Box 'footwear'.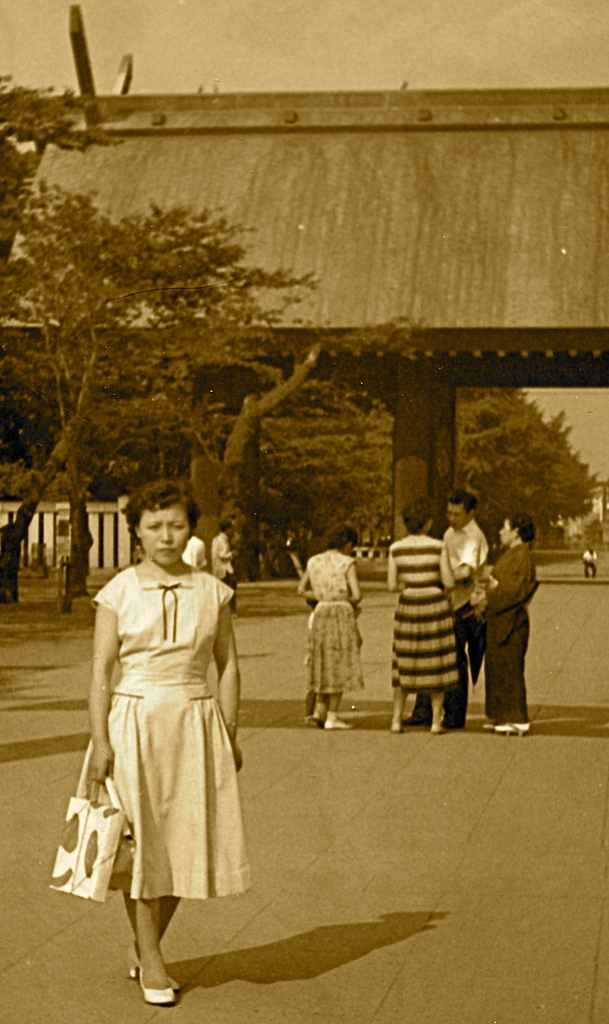
130,959,171,1008.
